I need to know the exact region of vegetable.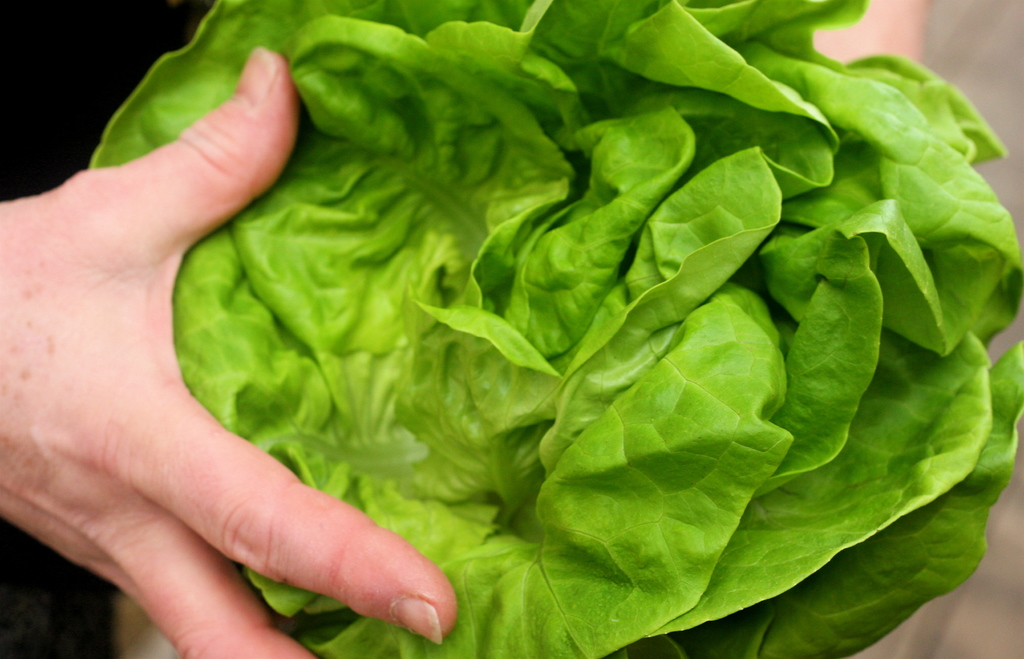
Region: bbox=(131, 19, 973, 658).
